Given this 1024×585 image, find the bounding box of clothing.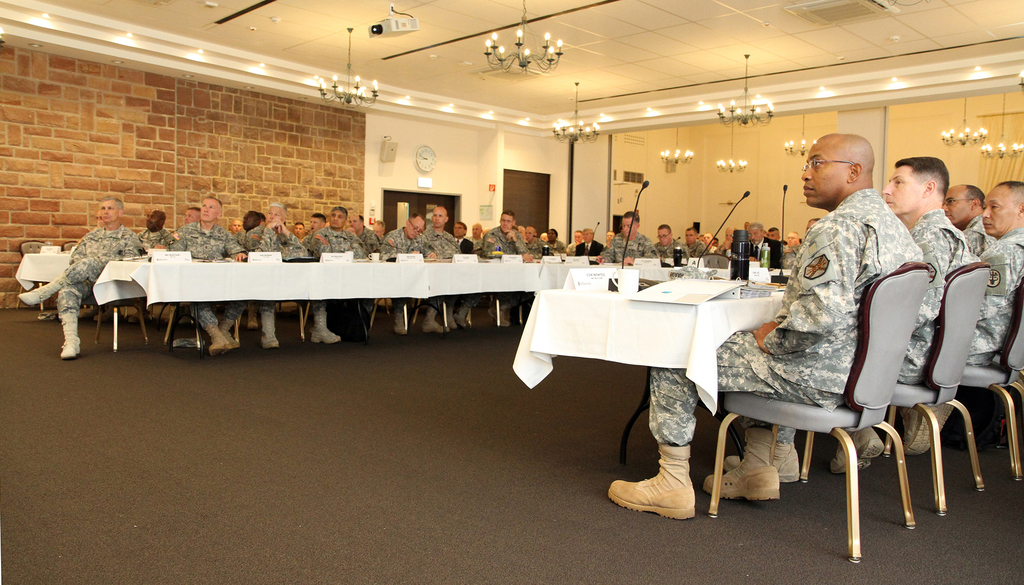
bbox=(648, 189, 924, 445).
